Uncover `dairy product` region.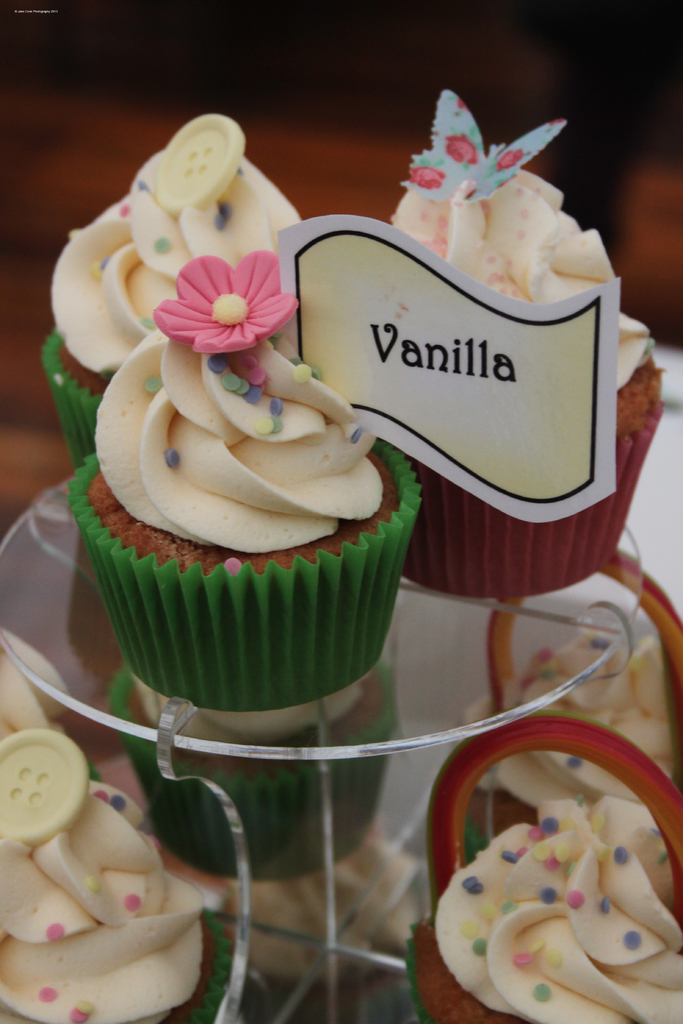
Uncovered: [96,337,377,571].
